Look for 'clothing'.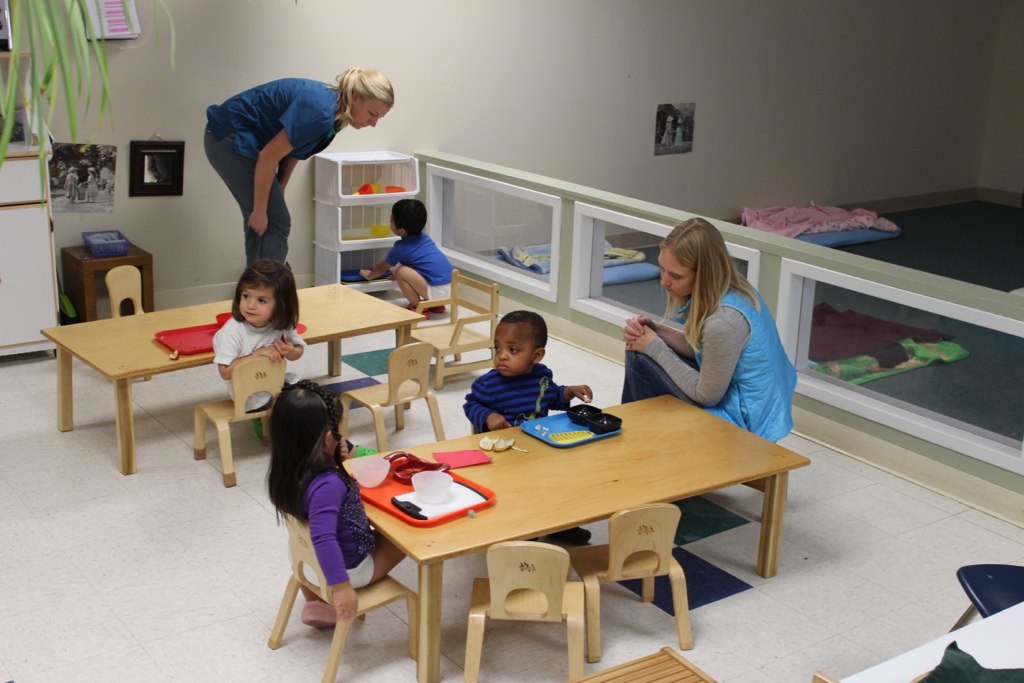
Found: [209, 318, 306, 412].
